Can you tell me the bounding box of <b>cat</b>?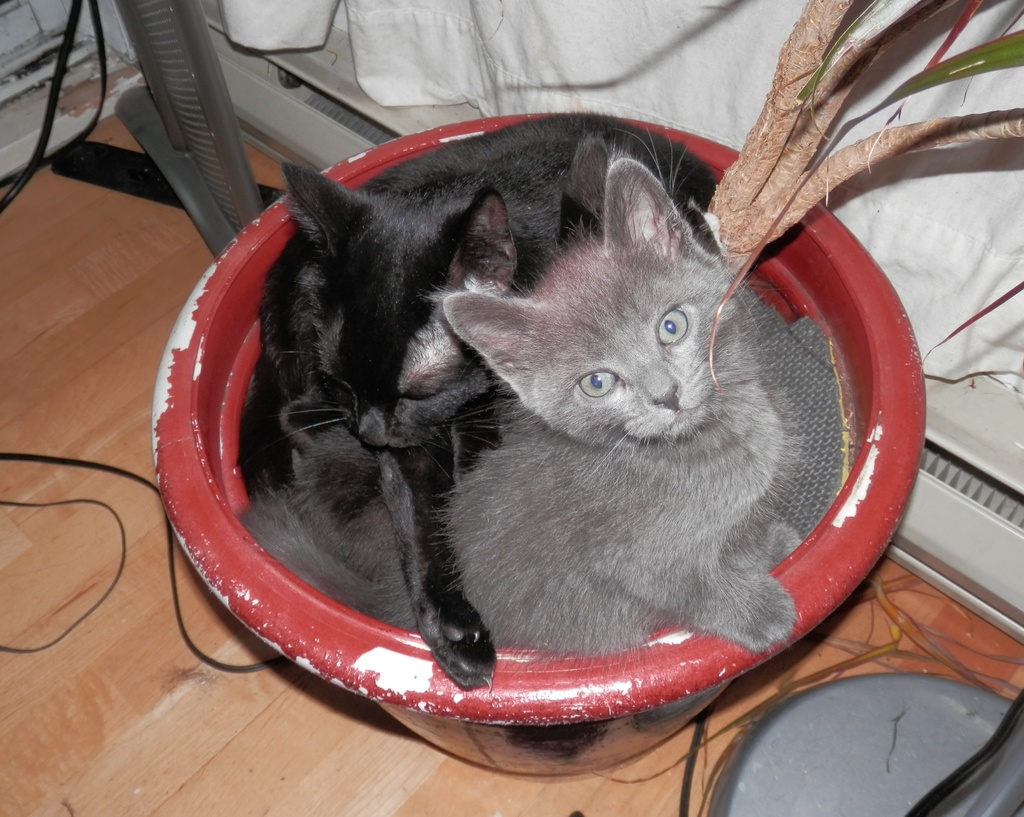
x1=233, y1=161, x2=801, y2=646.
